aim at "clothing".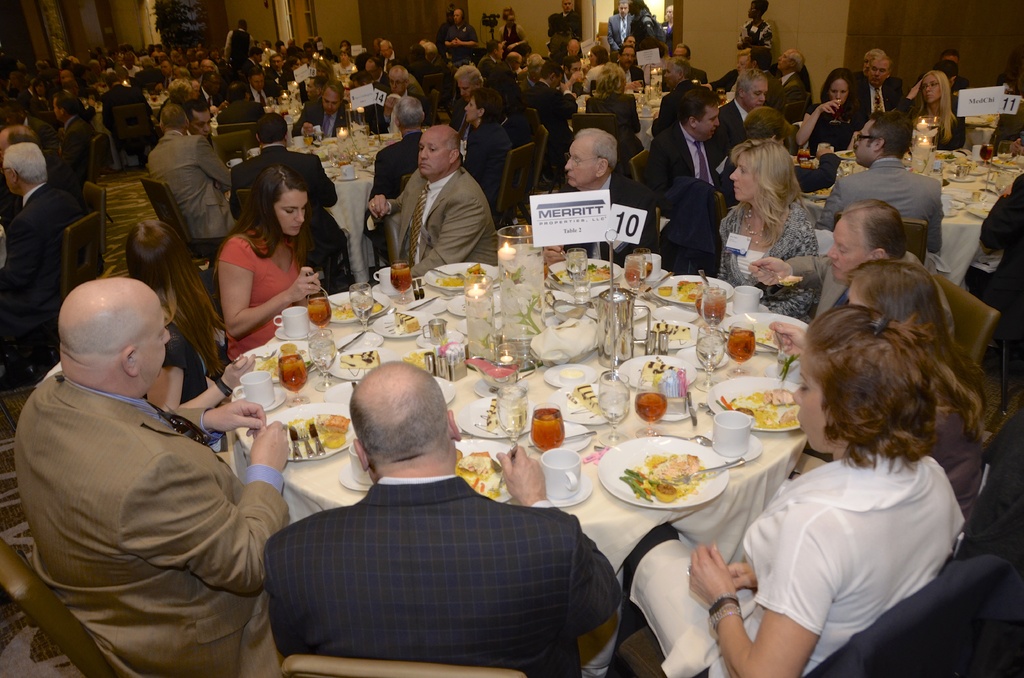
Aimed at 712,65,740,92.
